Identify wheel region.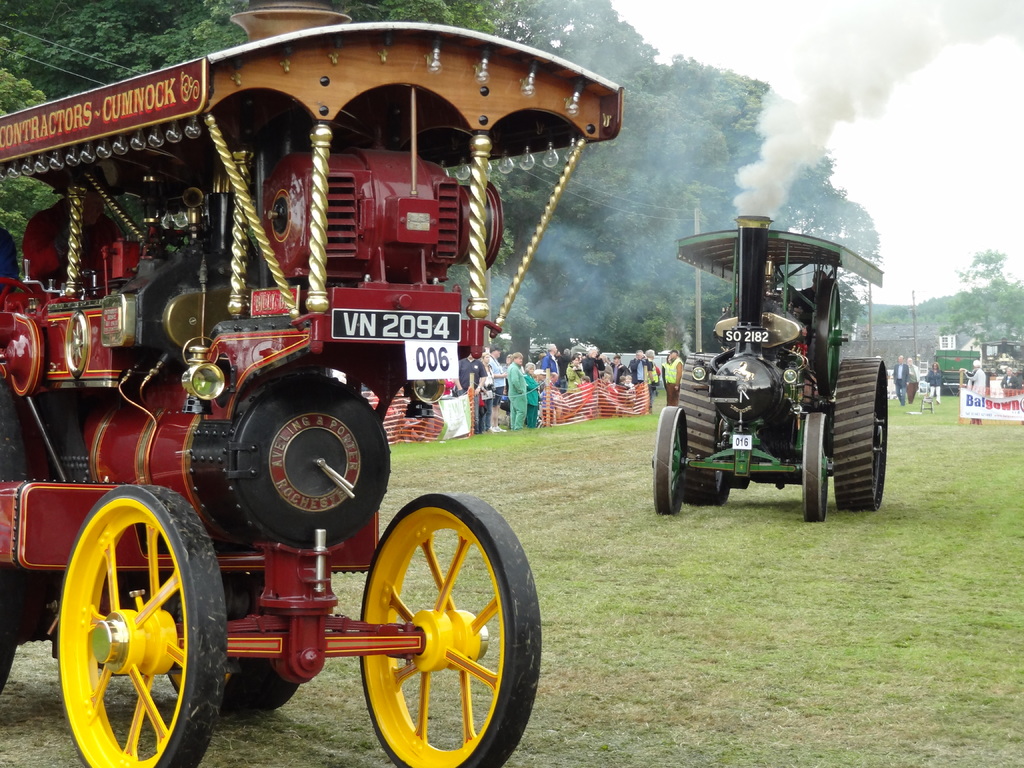
Region: 56/474/228/767.
